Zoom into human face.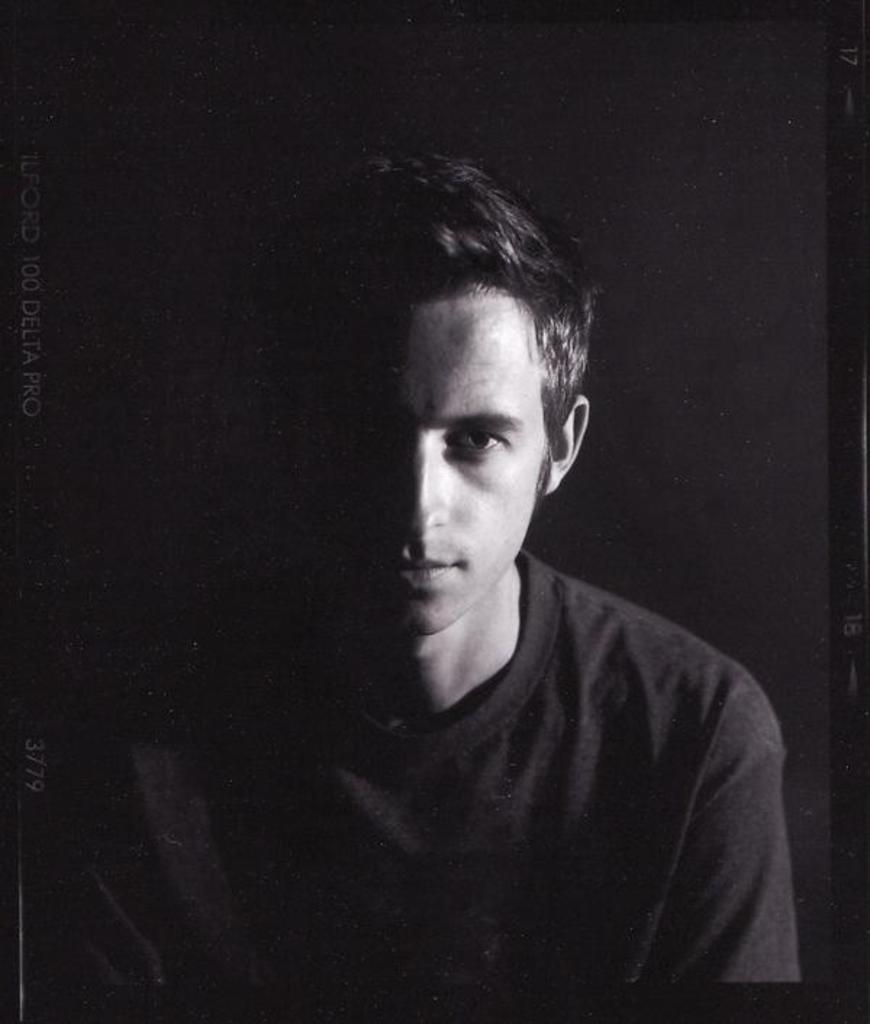
Zoom target: bbox(383, 303, 564, 640).
